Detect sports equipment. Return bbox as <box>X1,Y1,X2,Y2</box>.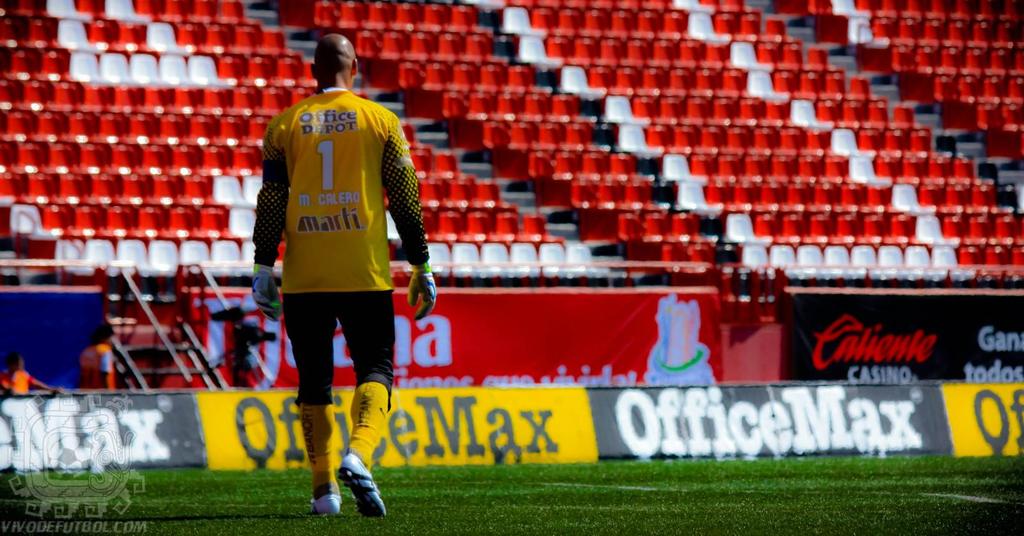
<box>252,262,282,321</box>.
